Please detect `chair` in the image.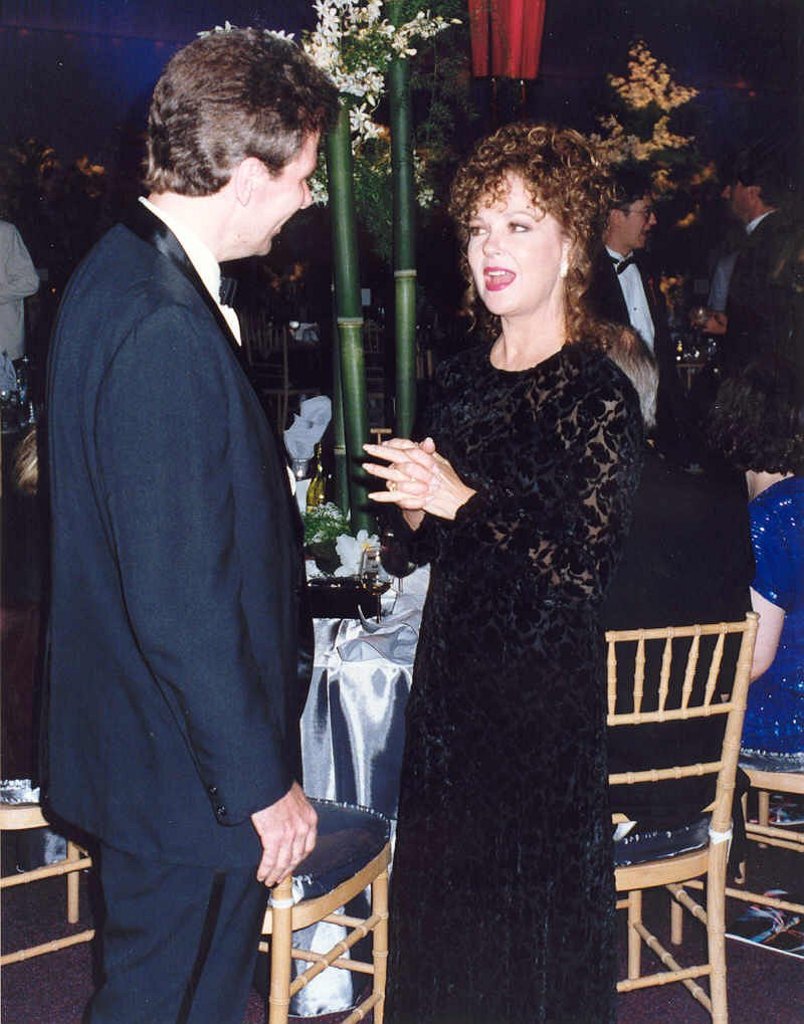
rect(210, 694, 400, 1020).
